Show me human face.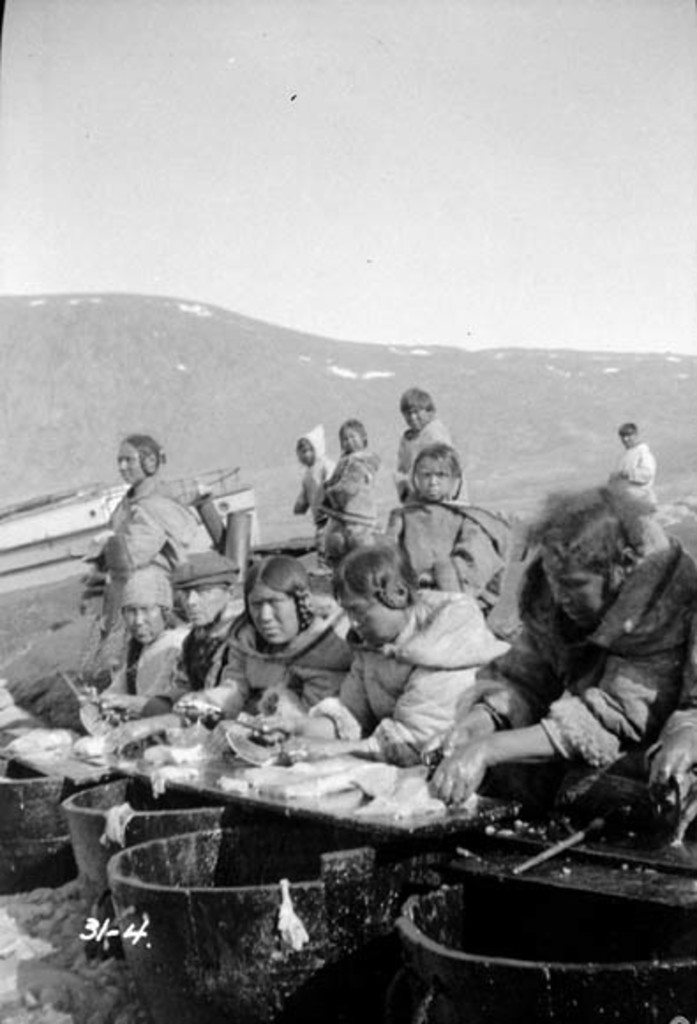
human face is here: detection(180, 576, 219, 620).
